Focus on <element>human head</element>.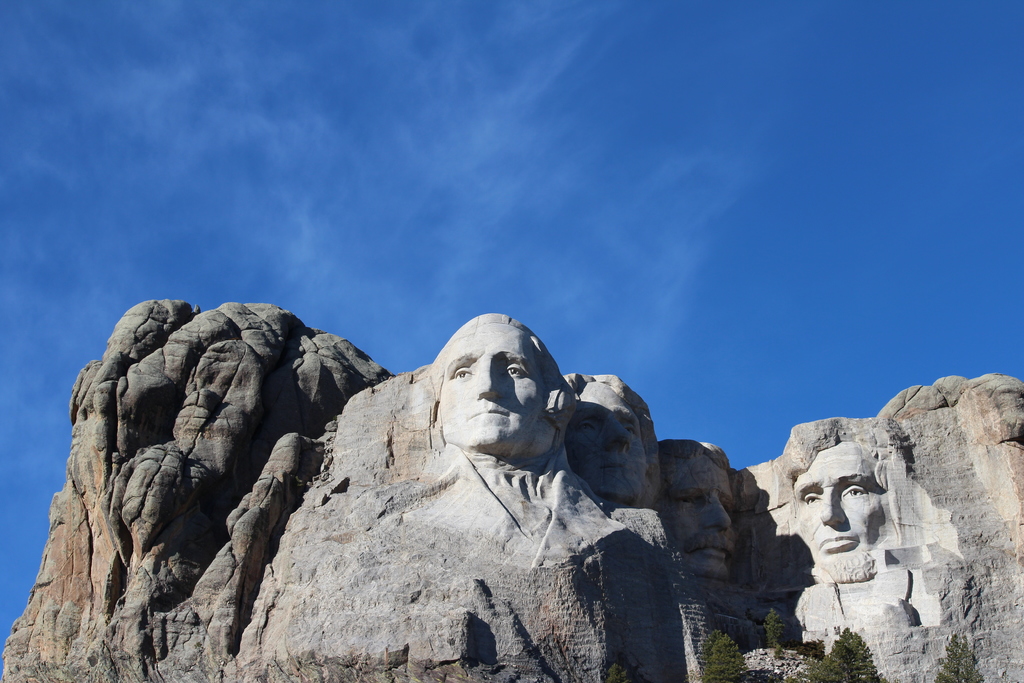
Focused at region(789, 440, 892, 584).
